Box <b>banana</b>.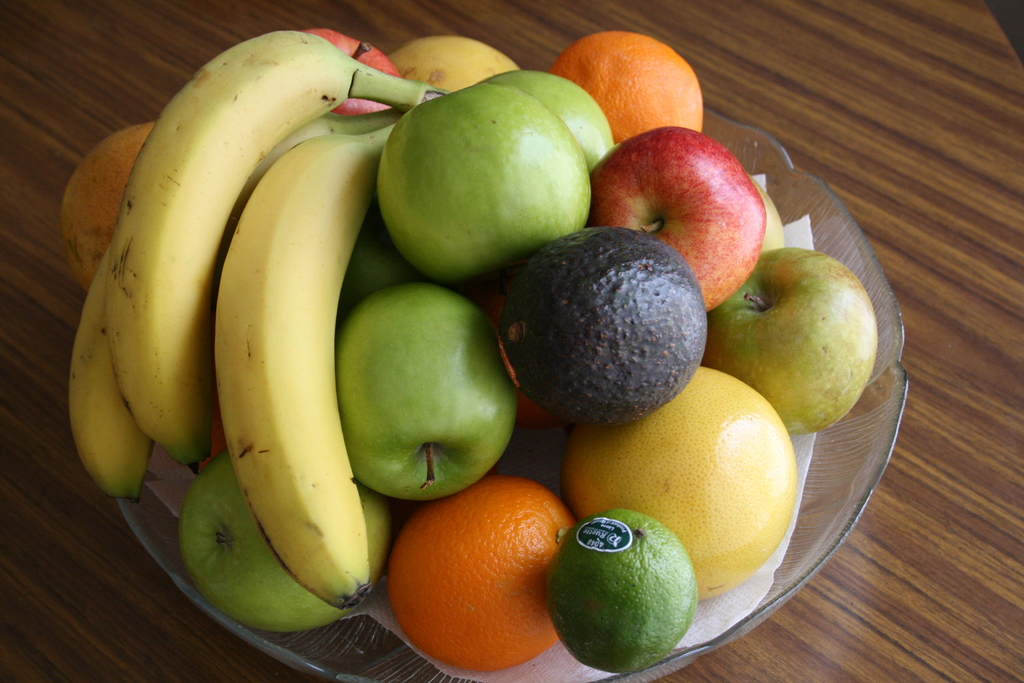
69 104 401 502.
